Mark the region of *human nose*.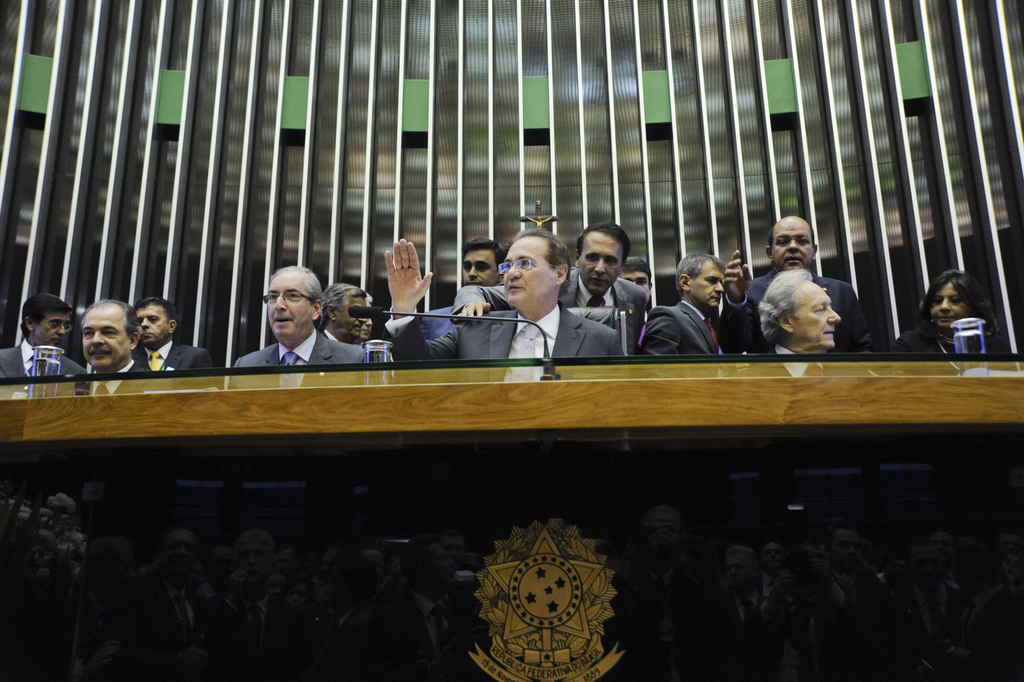
Region: box=[593, 257, 607, 273].
